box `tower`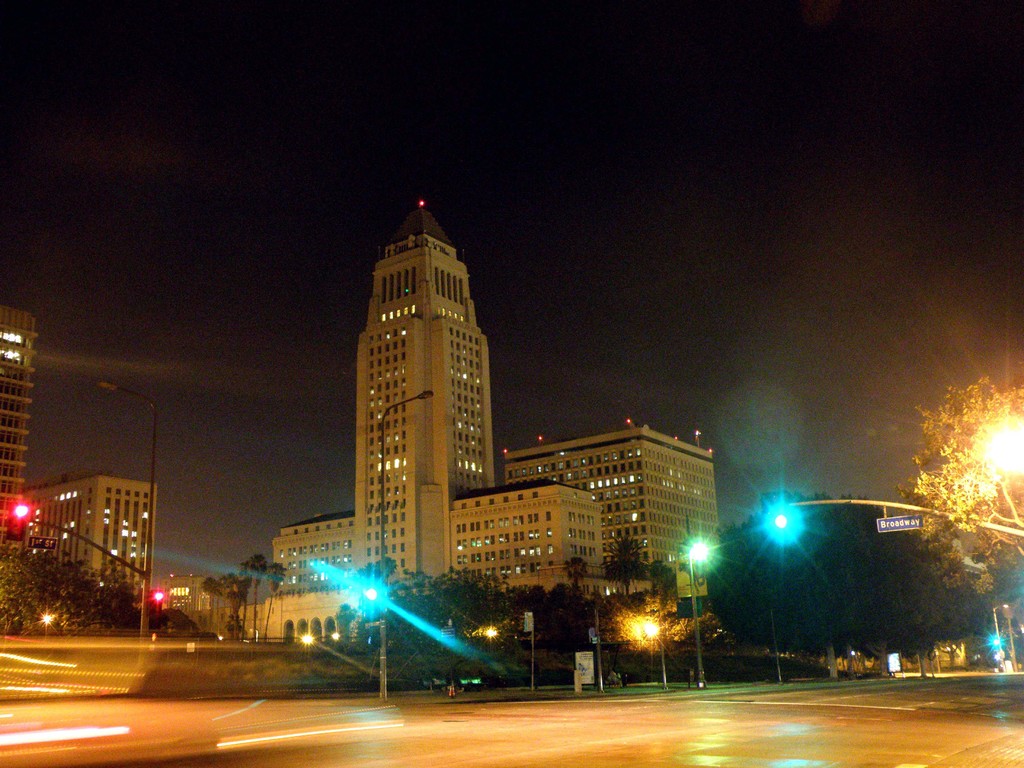
locate(34, 465, 153, 597)
